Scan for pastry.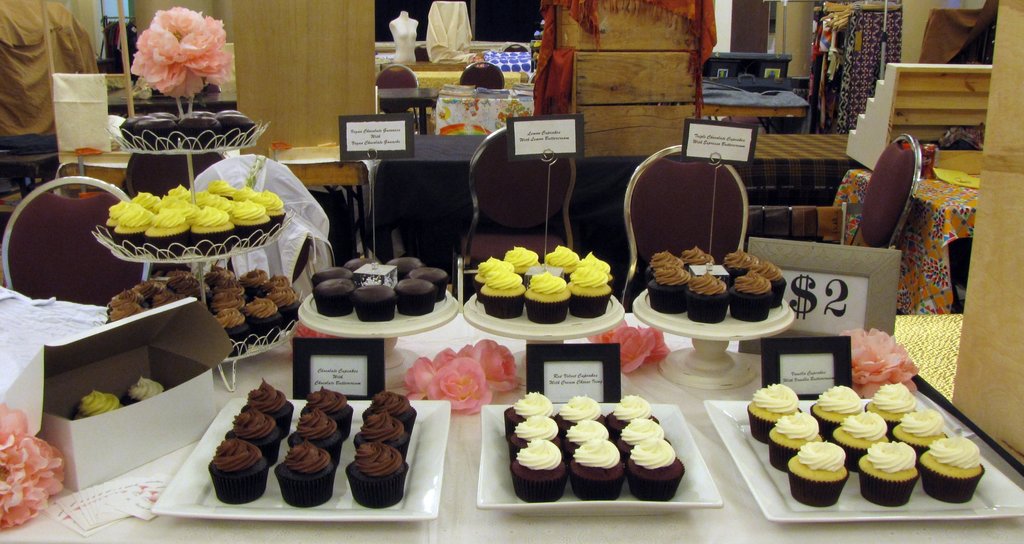
Scan result: 646 253 675 269.
